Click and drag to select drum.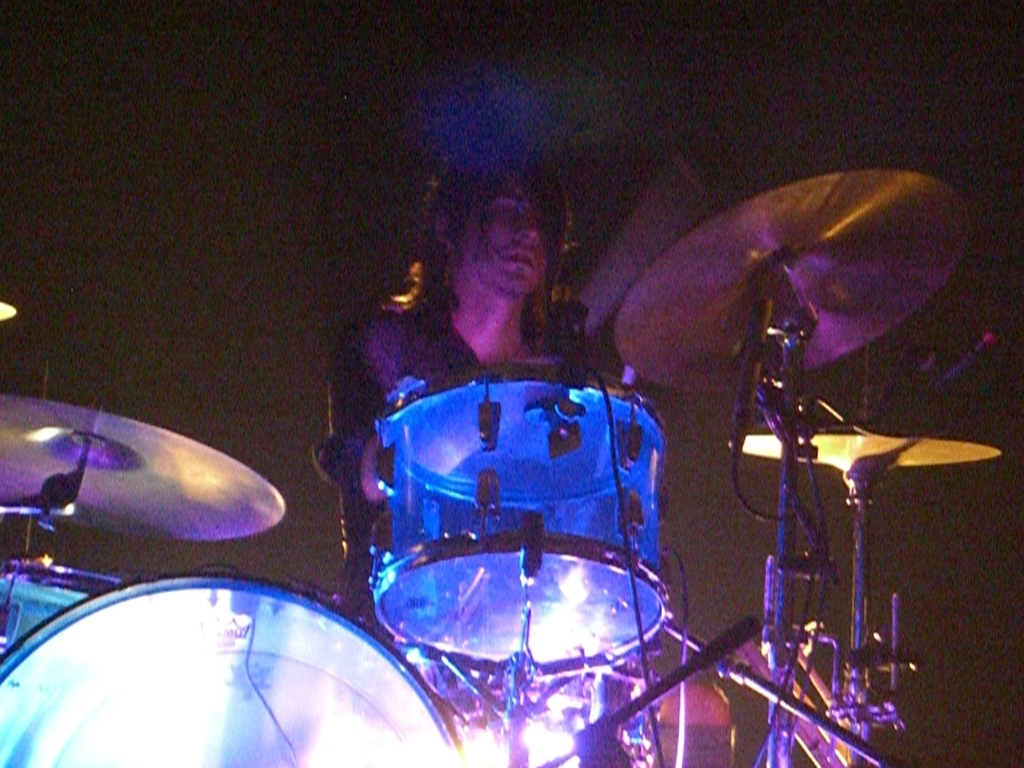
Selection: <box>650,678,737,767</box>.
